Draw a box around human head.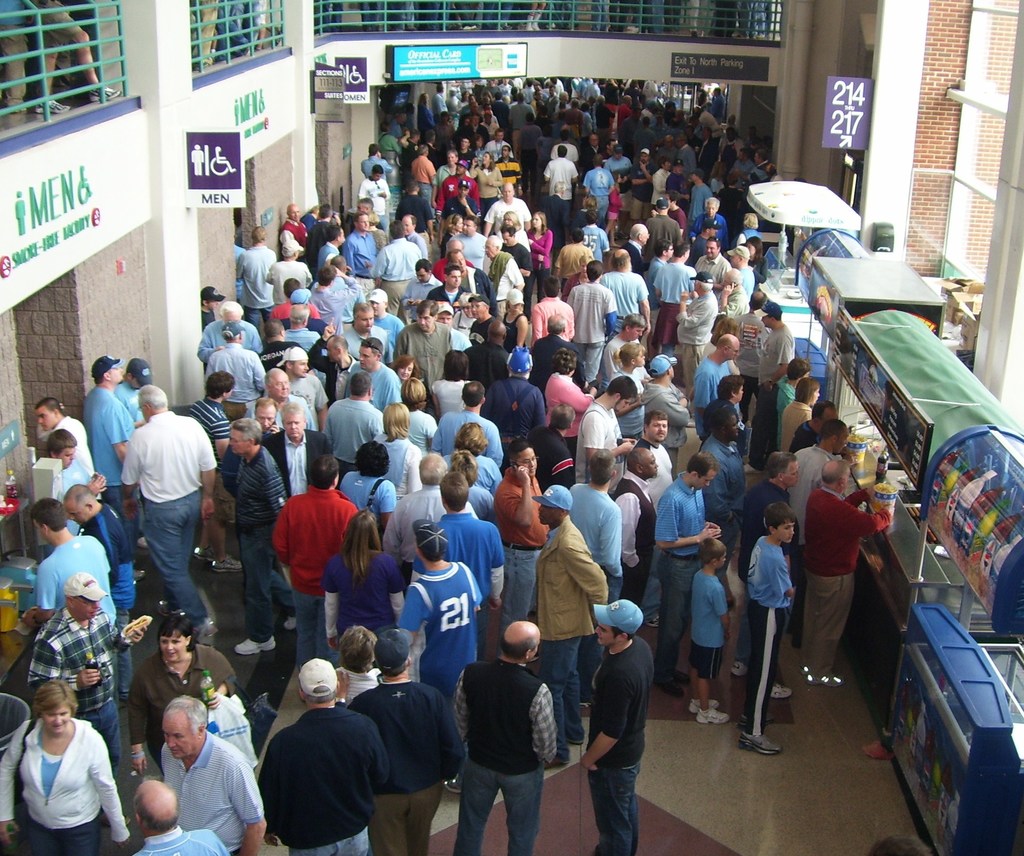
(138, 382, 168, 417).
